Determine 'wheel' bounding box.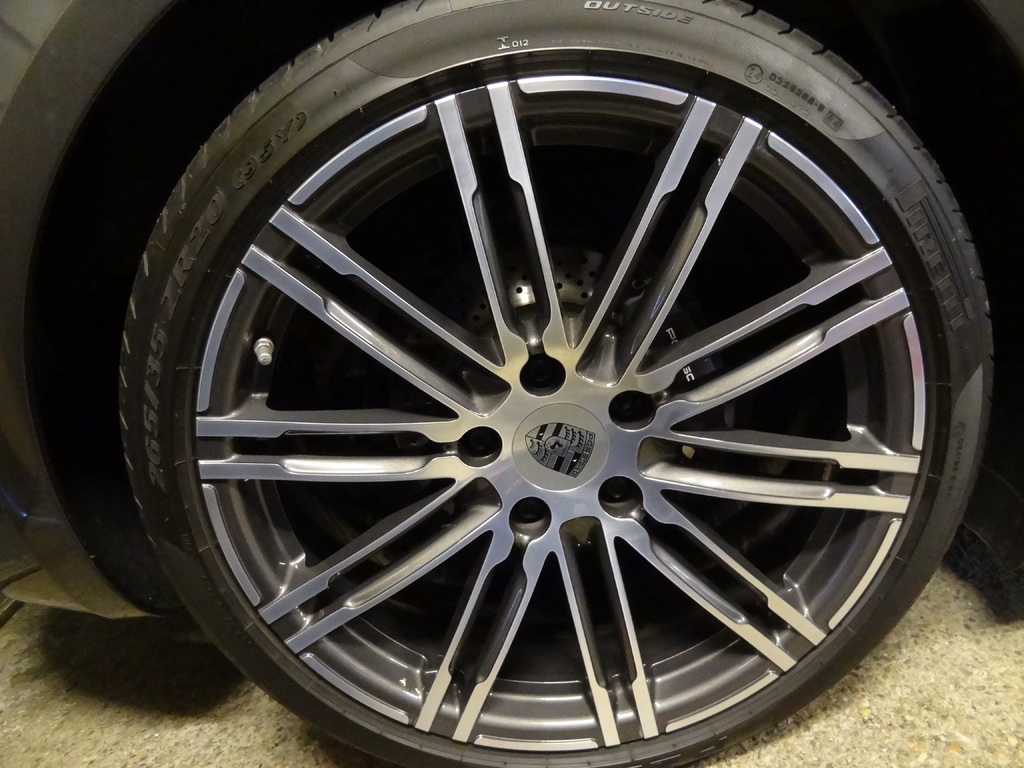
Determined: (x1=105, y1=0, x2=1006, y2=767).
